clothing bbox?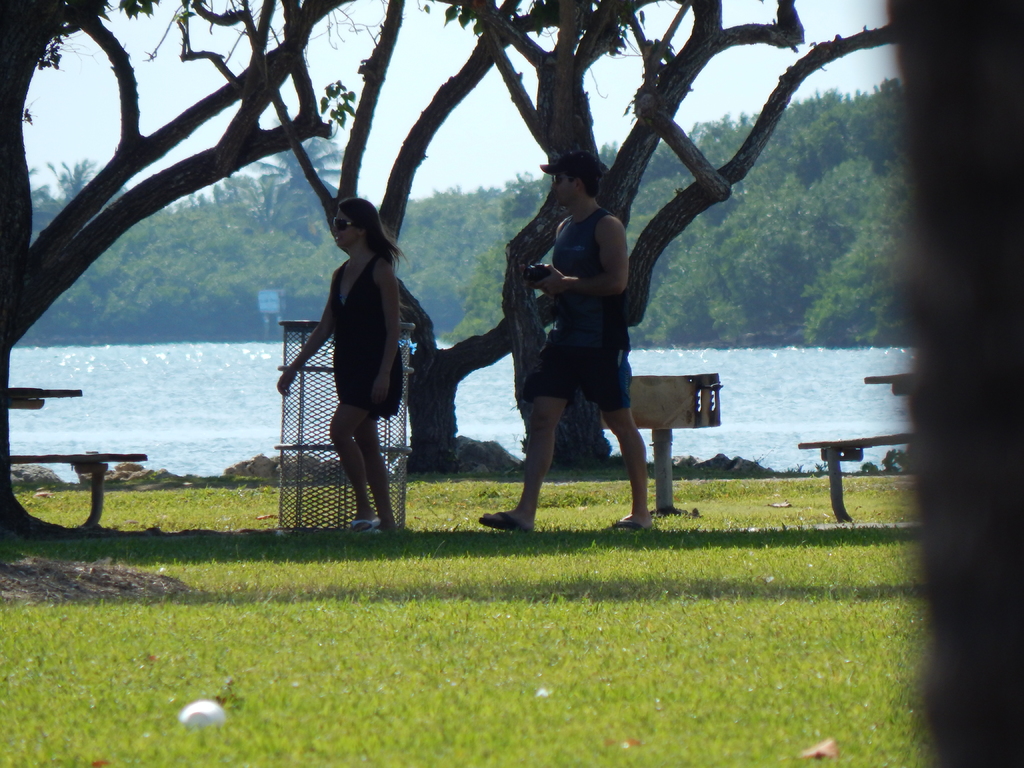
<bbox>525, 207, 631, 413</bbox>
